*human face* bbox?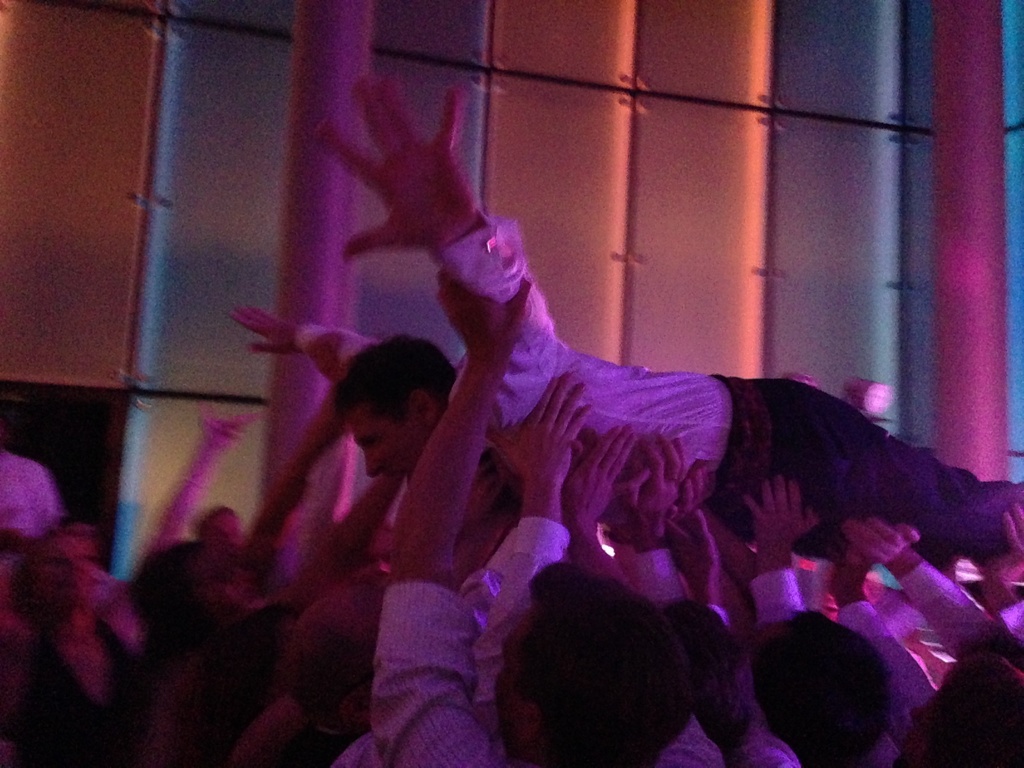
pyautogui.locateOnScreen(344, 419, 426, 487)
